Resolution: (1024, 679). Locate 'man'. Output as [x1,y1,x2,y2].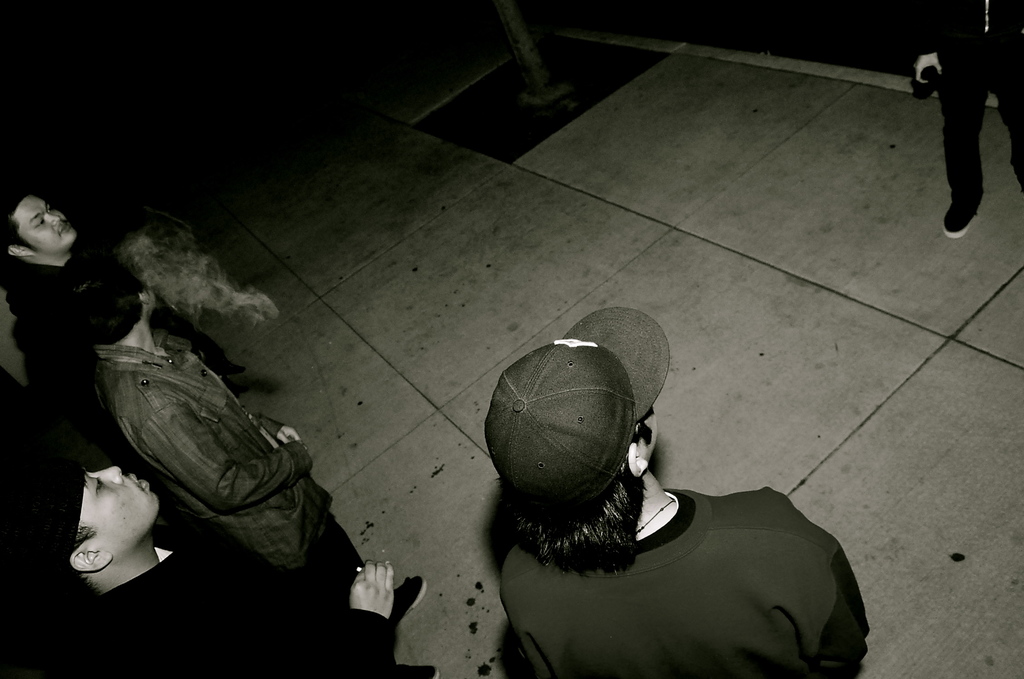
[84,251,426,609].
